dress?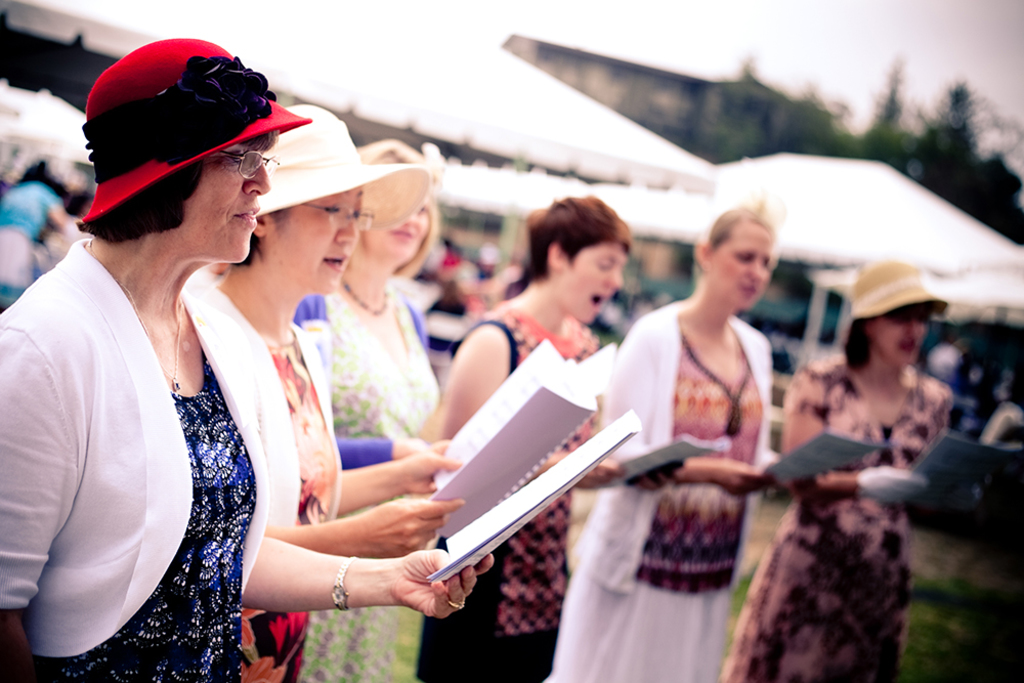
region(239, 334, 337, 682)
